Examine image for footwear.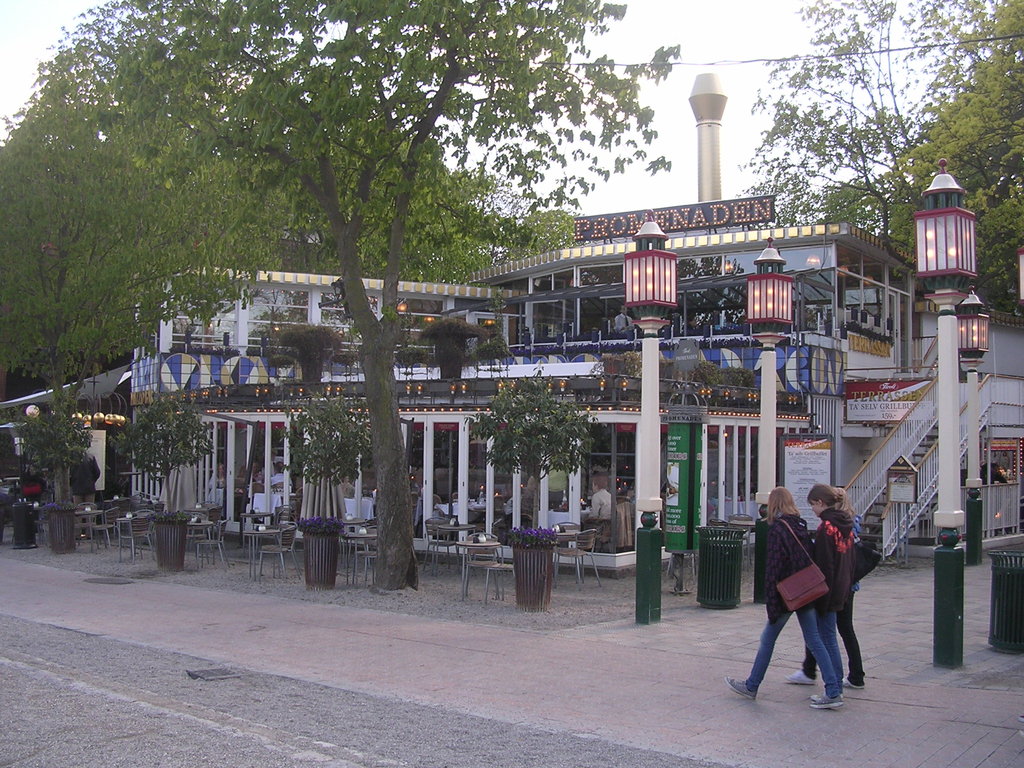
Examination result: bbox=[723, 676, 758, 703].
